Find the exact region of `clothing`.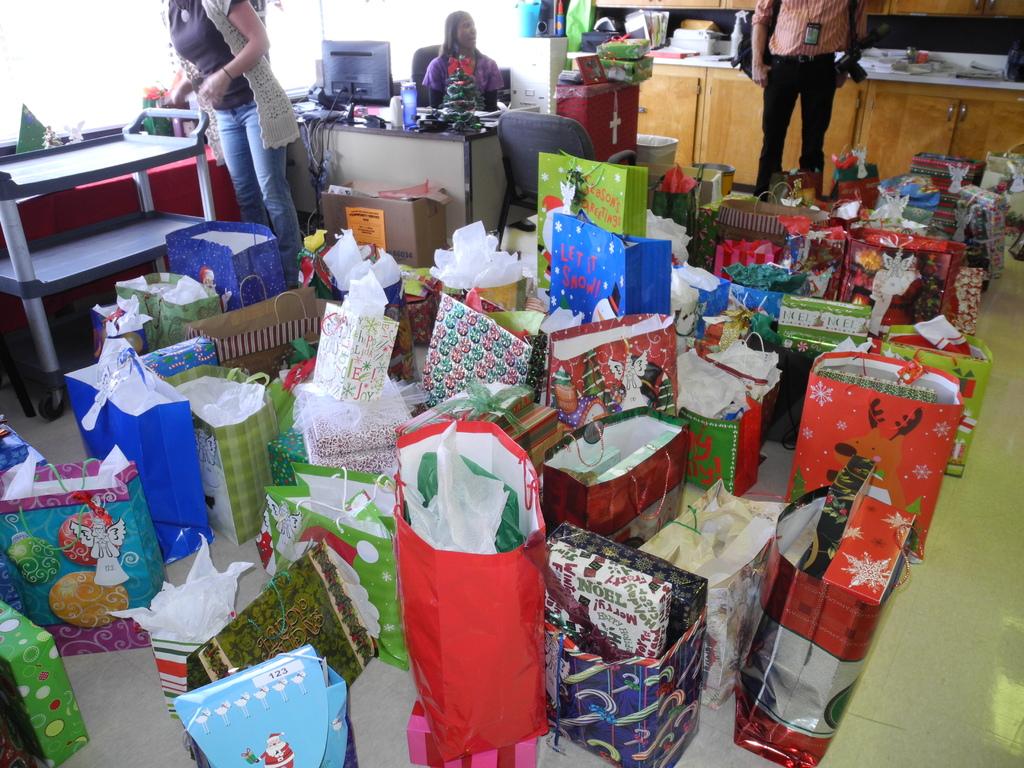
Exact region: (745,0,863,198).
